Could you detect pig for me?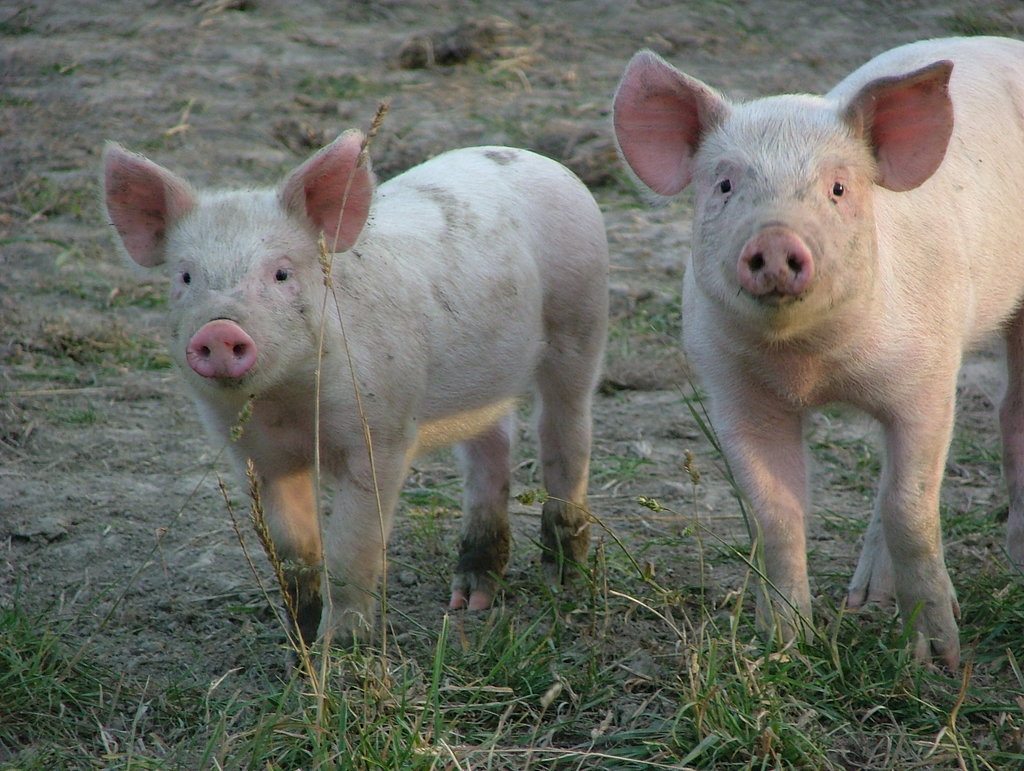
Detection result: 95 137 614 686.
